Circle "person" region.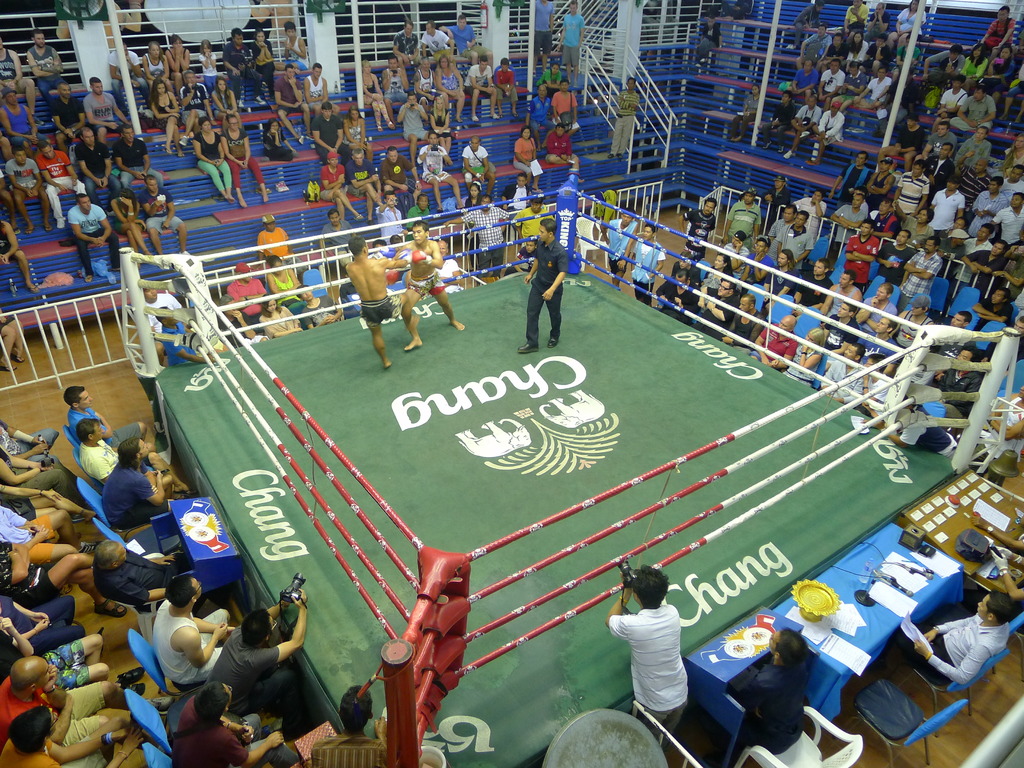
Region: box=[596, 558, 694, 748].
